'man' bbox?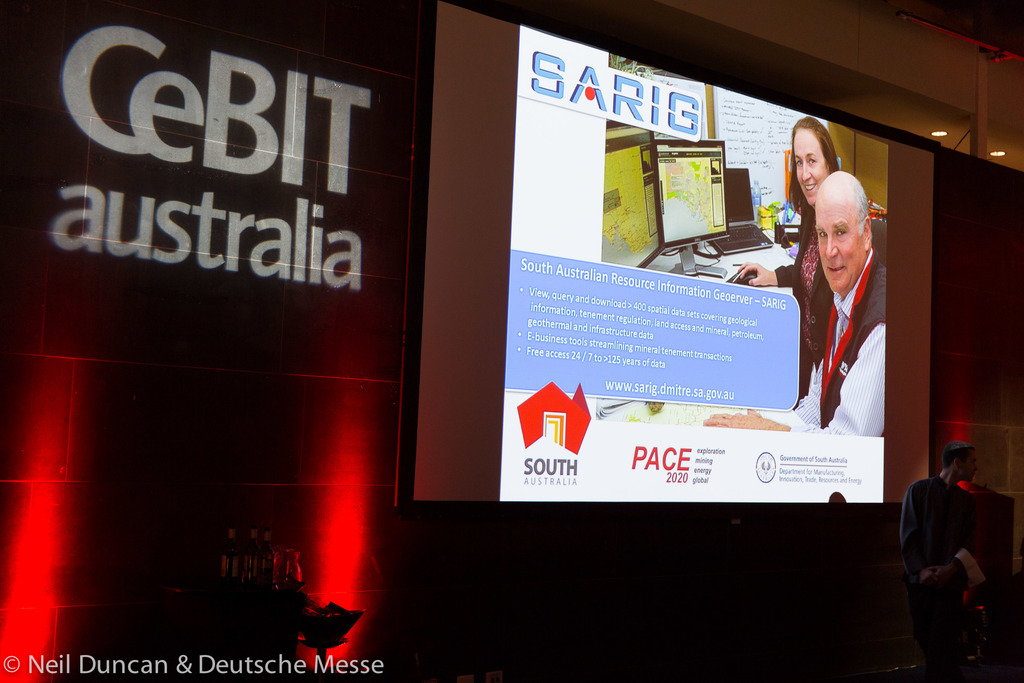
{"left": 701, "top": 170, "right": 886, "bottom": 437}
